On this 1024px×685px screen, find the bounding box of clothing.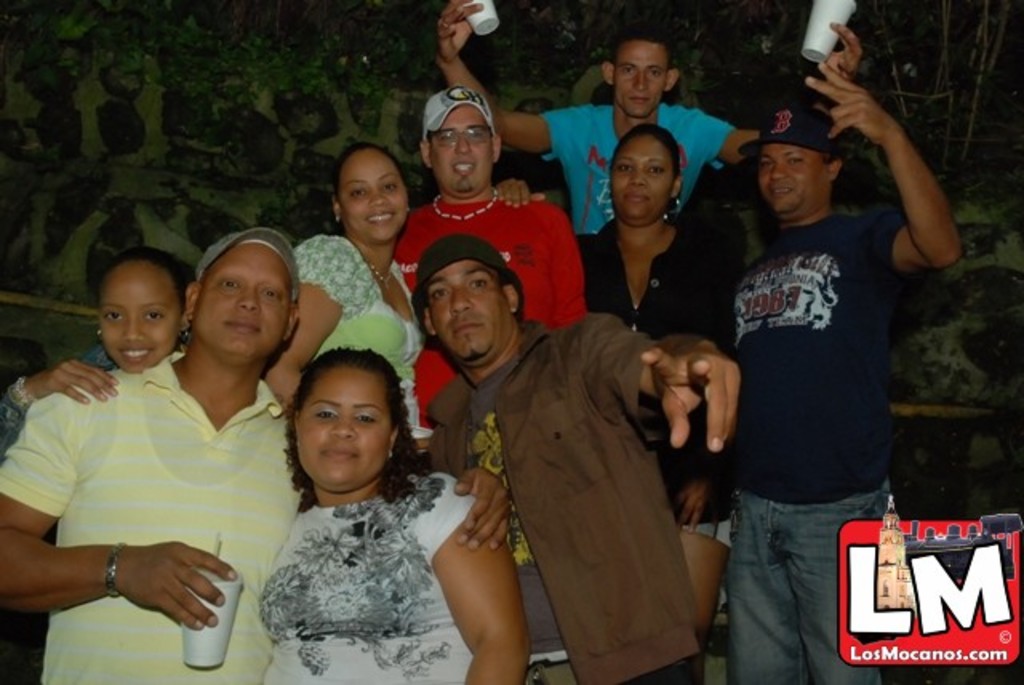
Bounding box: [416, 312, 675, 683].
